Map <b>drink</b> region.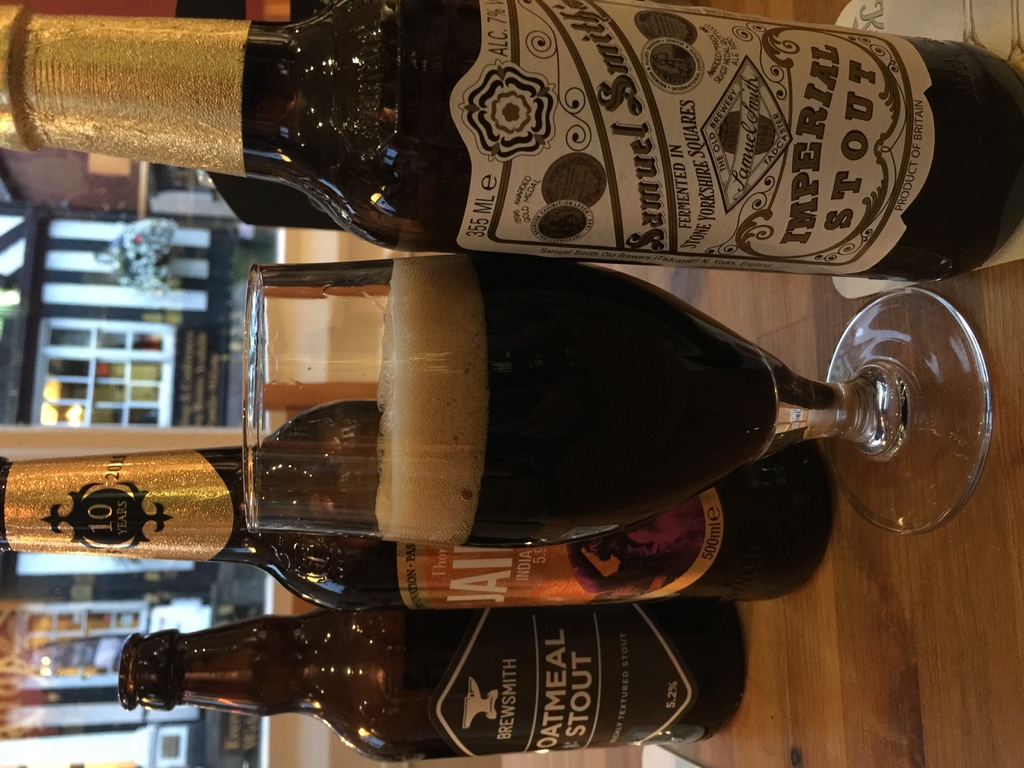
Mapped to detection(251, 256, 1006, 544).
